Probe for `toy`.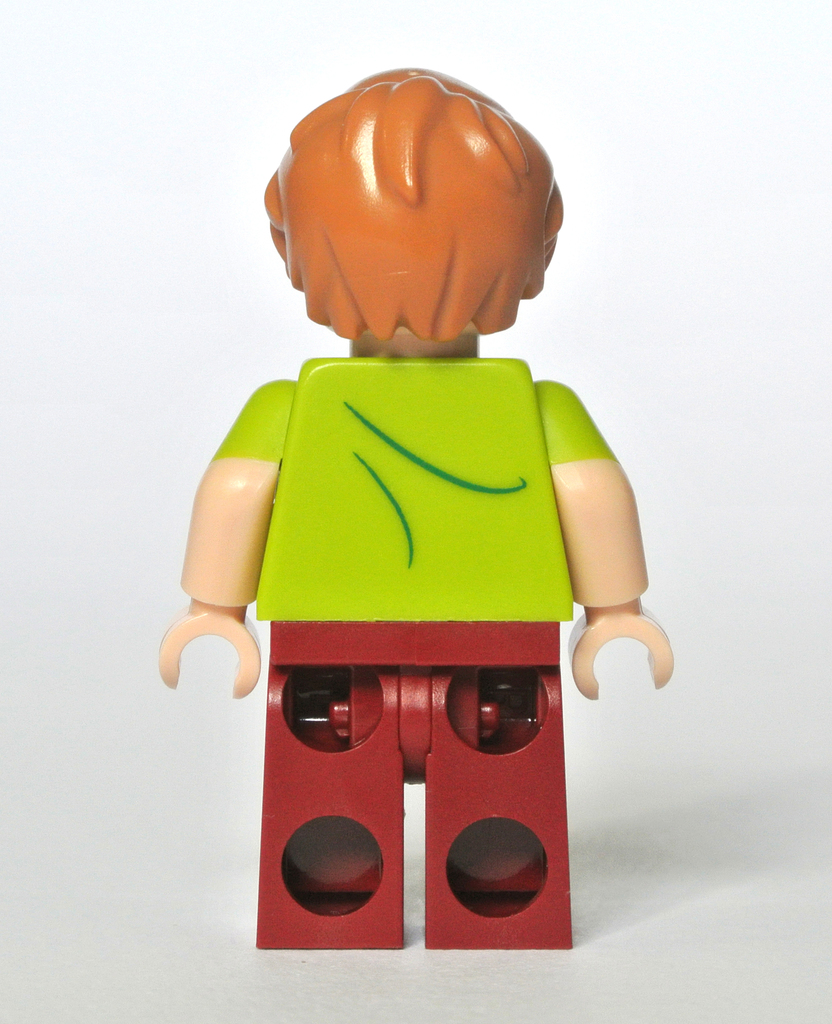
Probe result: l=131, t=79, r=682, b=937.
